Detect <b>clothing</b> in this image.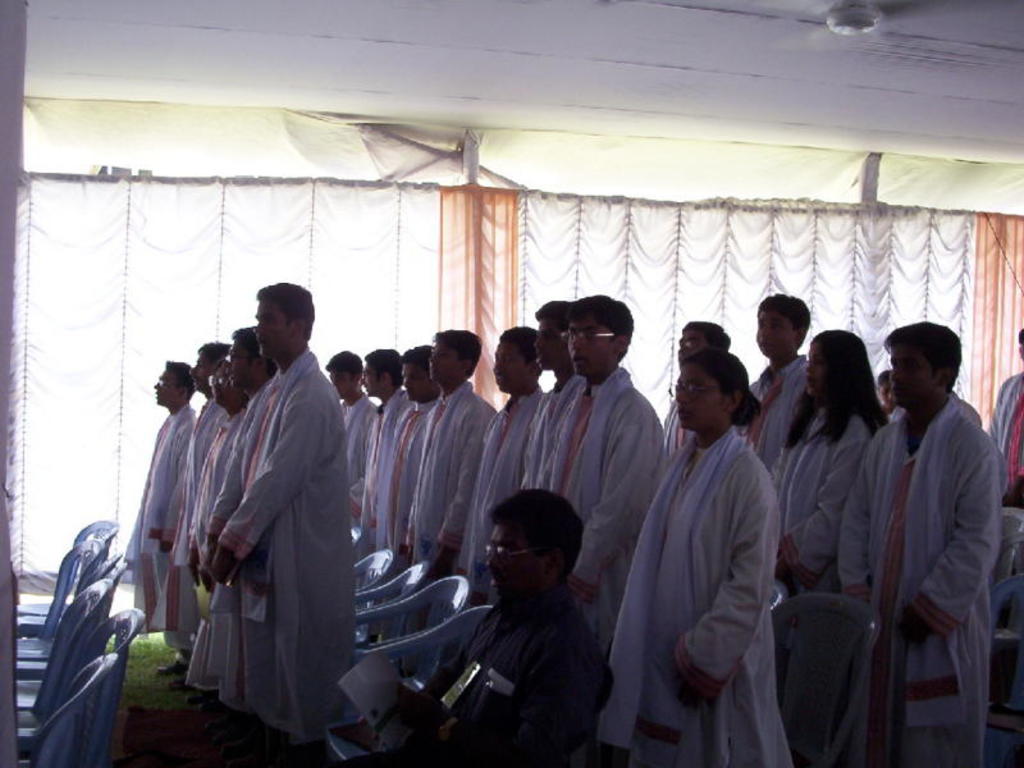
Detection: [left=168, top=316, right=360, bottom=758].
